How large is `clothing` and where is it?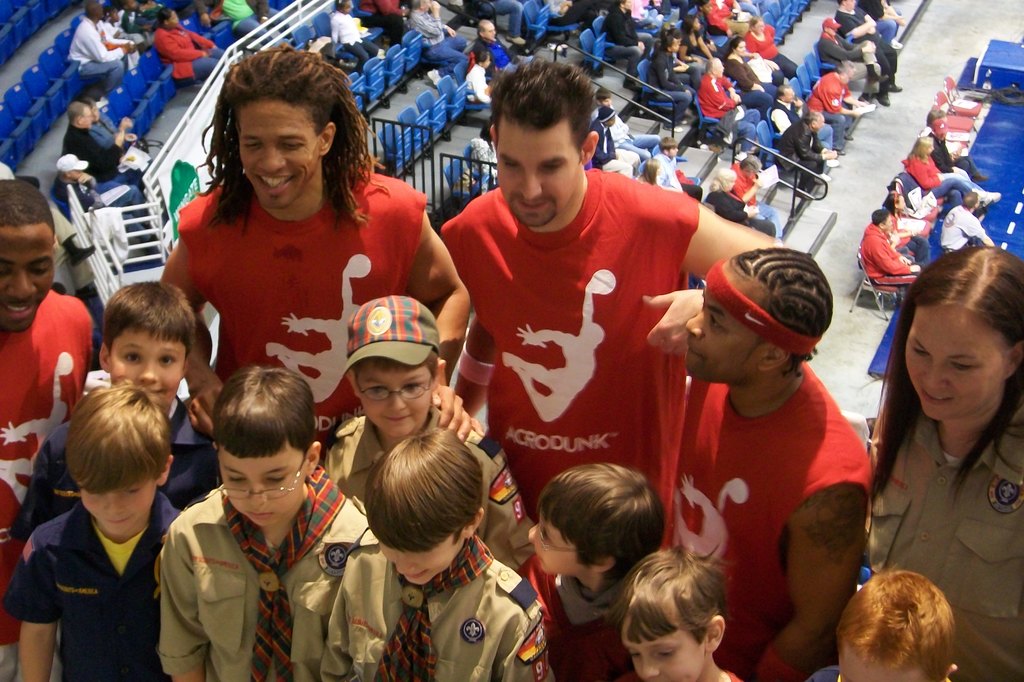
Bounding box: [left=835, top=8, right=894, bottom=74].
